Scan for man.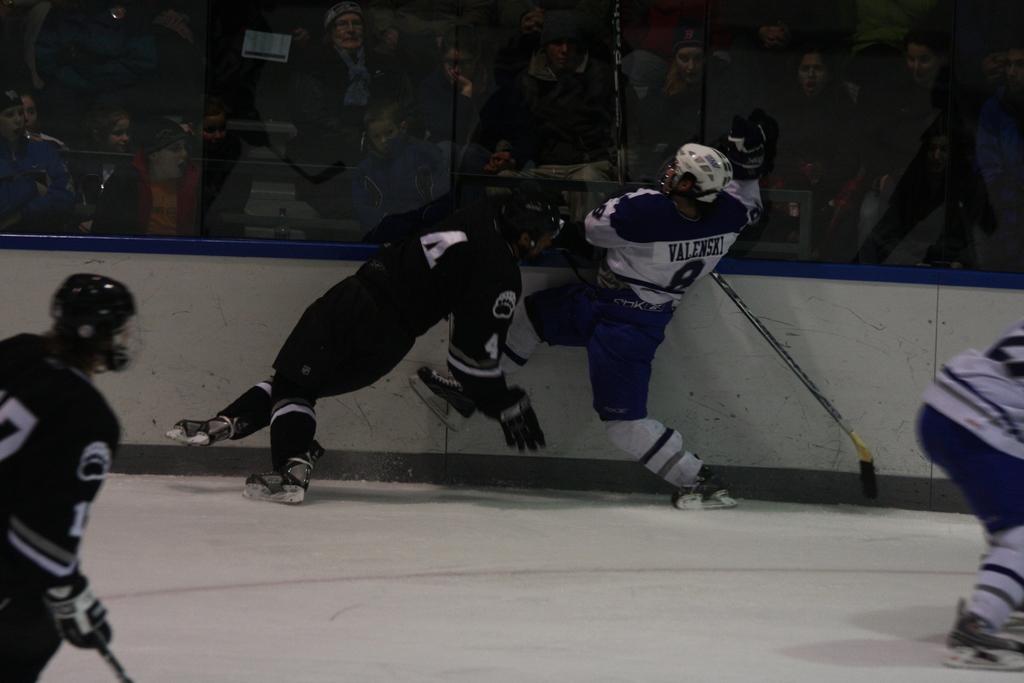
Scan result: [x1=0, y1=277, x2=132, y2=682].
